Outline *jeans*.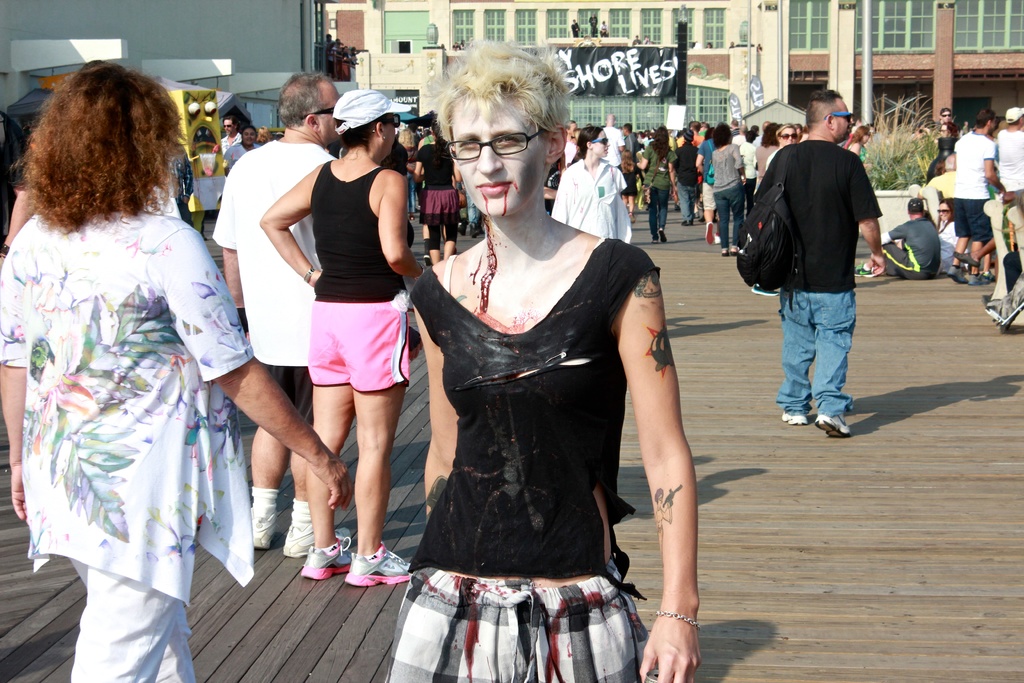
Outline: box=[778, 288, 849, 425].
